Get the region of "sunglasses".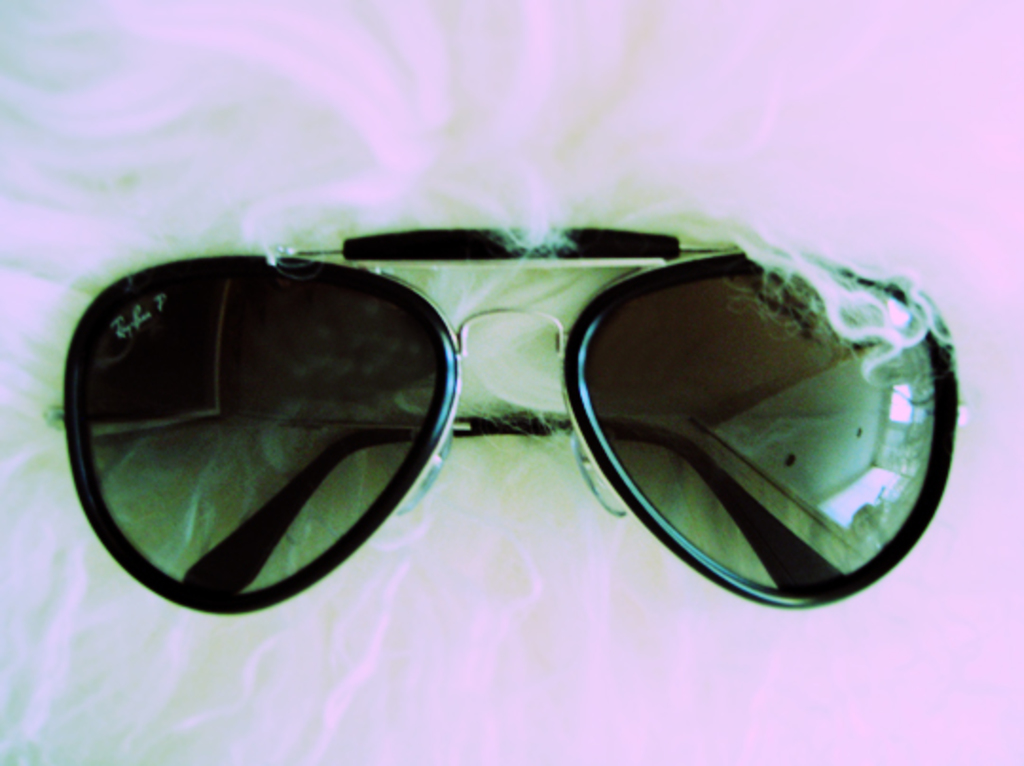
Rect(49, 216, 965, 616).
